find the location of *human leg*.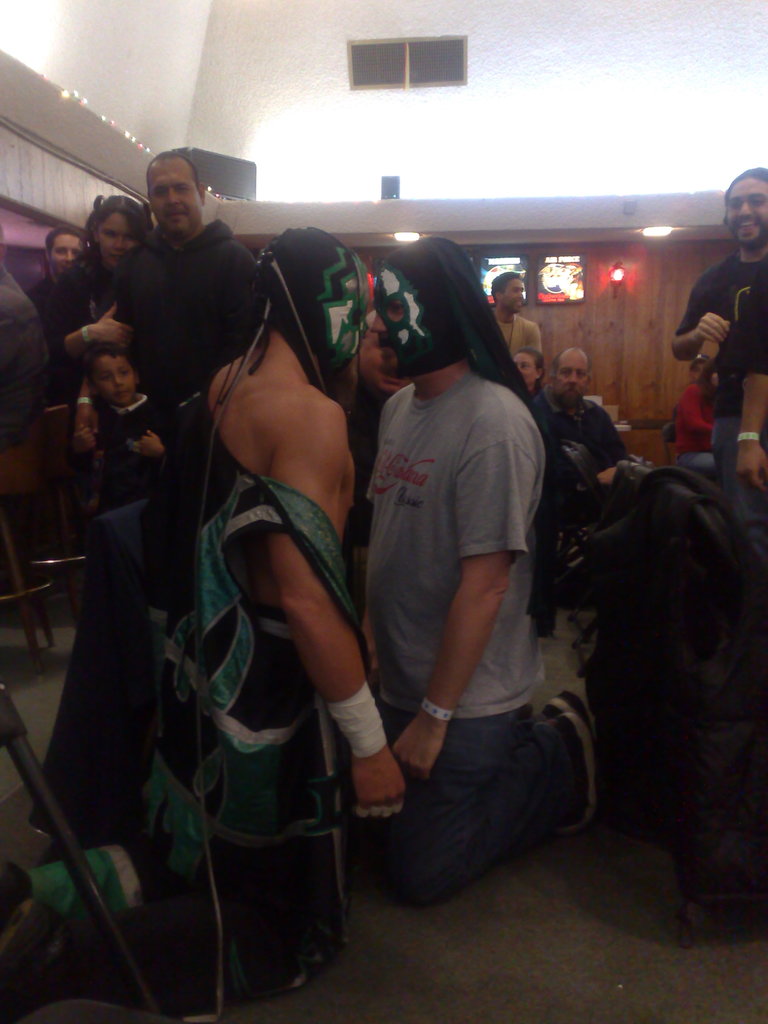
Location: [3,817,346,1004].
